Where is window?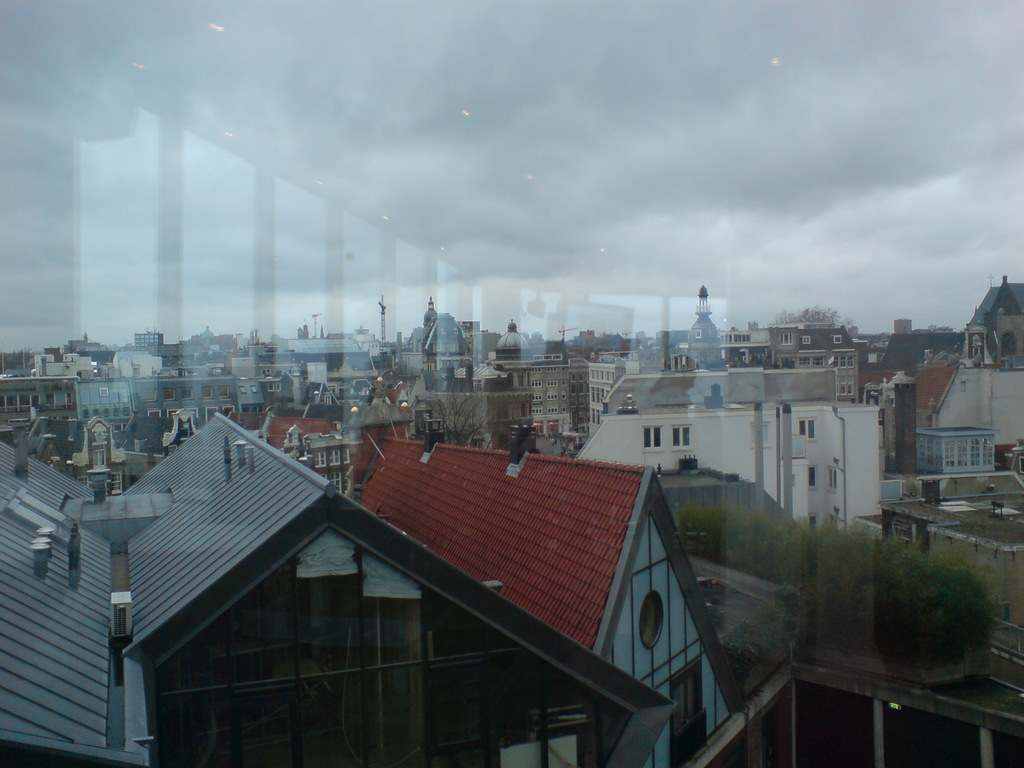
(left=836, top=383, right=854, bottom=400).
